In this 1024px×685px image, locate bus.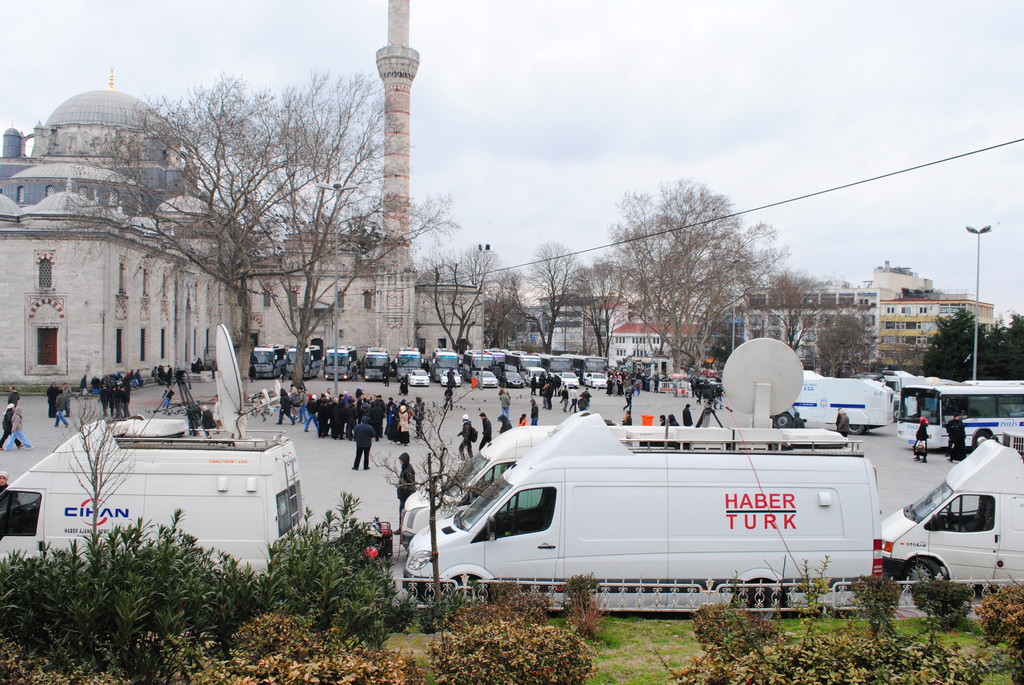
Bounding box: (x1=896, y1=380, x2=1023, y2=449).
